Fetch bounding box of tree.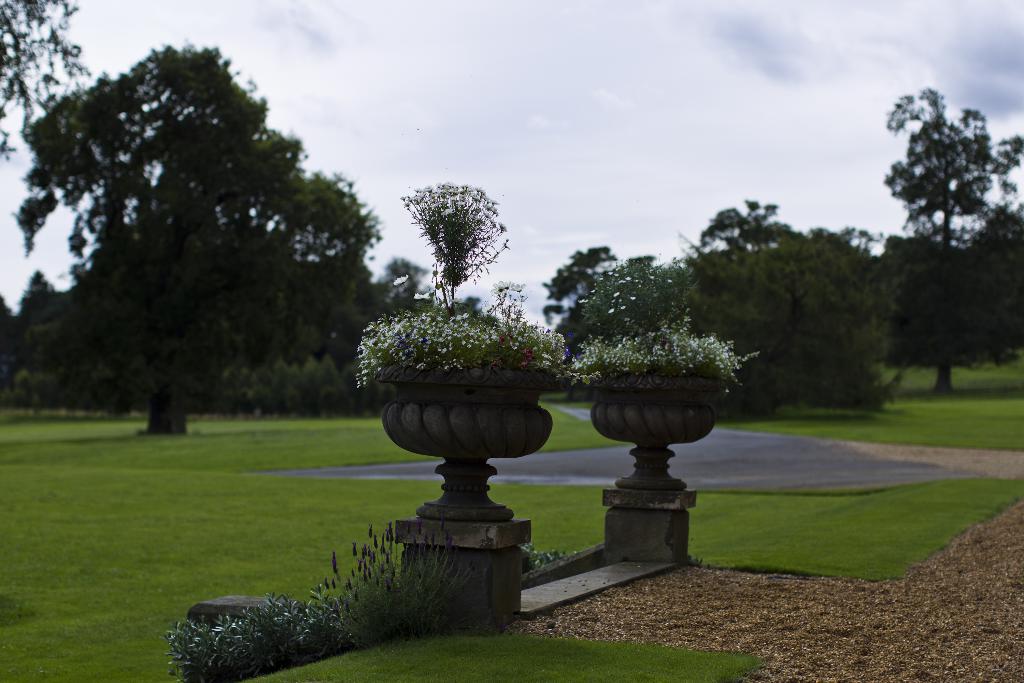
Bbox: [13,45,304,446].
